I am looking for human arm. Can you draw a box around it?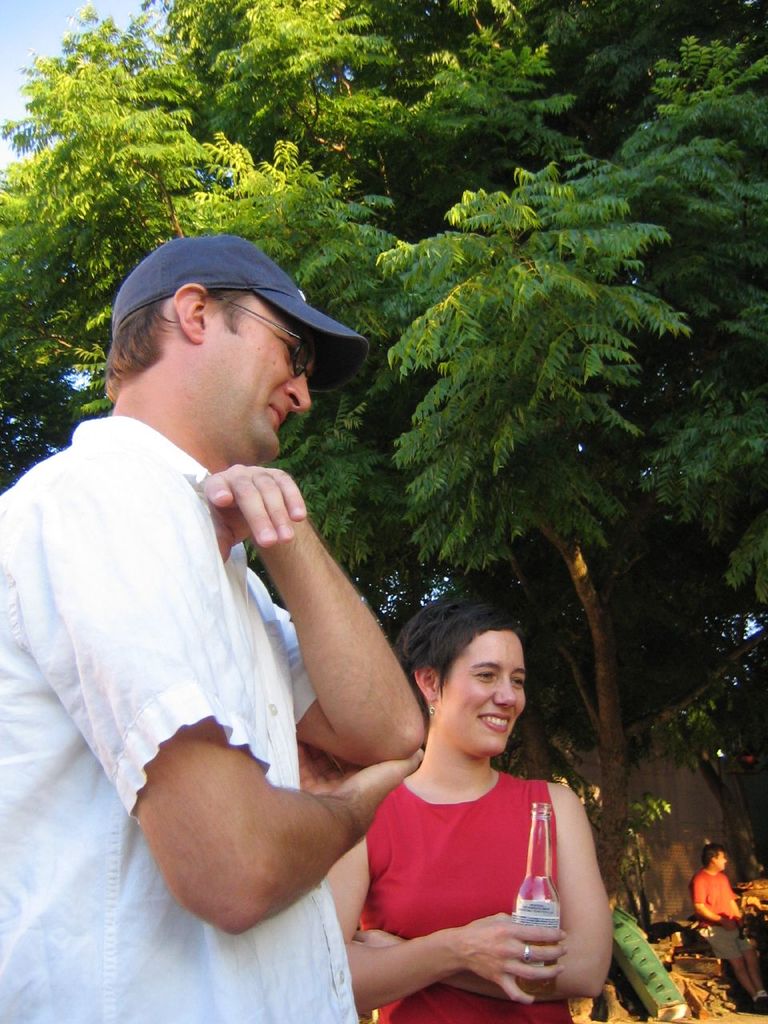
Sure, the bounding box is BBox(250, 491, 414, 797).
